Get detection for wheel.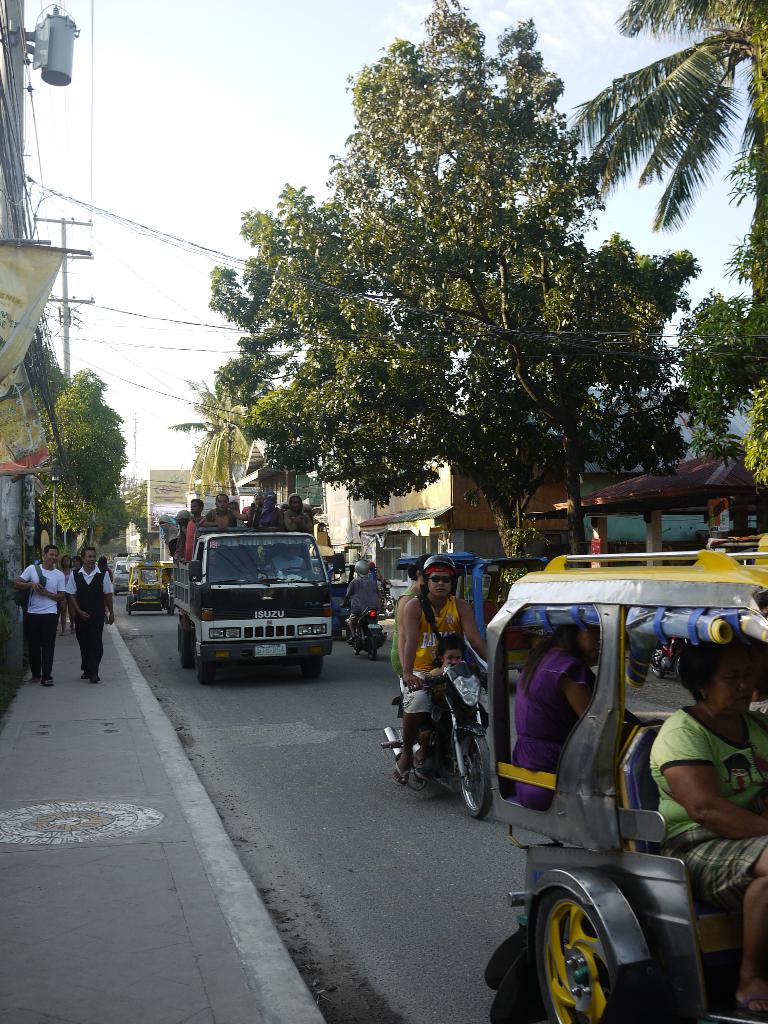
Detection: crop(355, 633, 384, 669).
